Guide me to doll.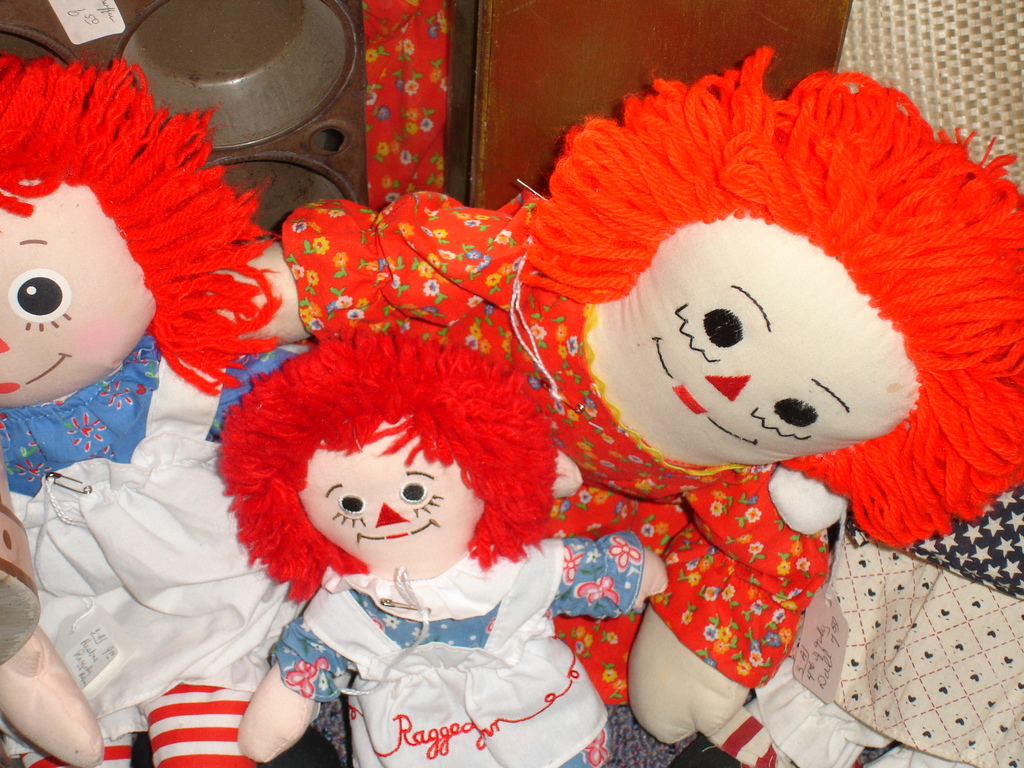
Guidance: crop(237, 306, 666, 767).
